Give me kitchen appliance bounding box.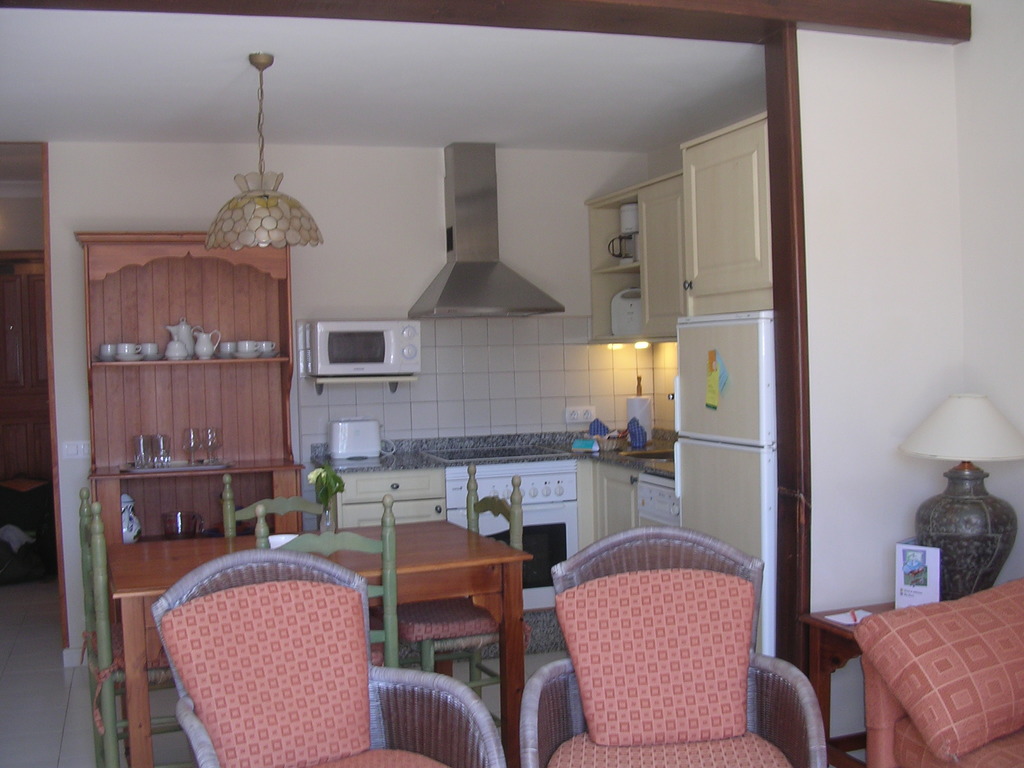
316/320/424/378.
